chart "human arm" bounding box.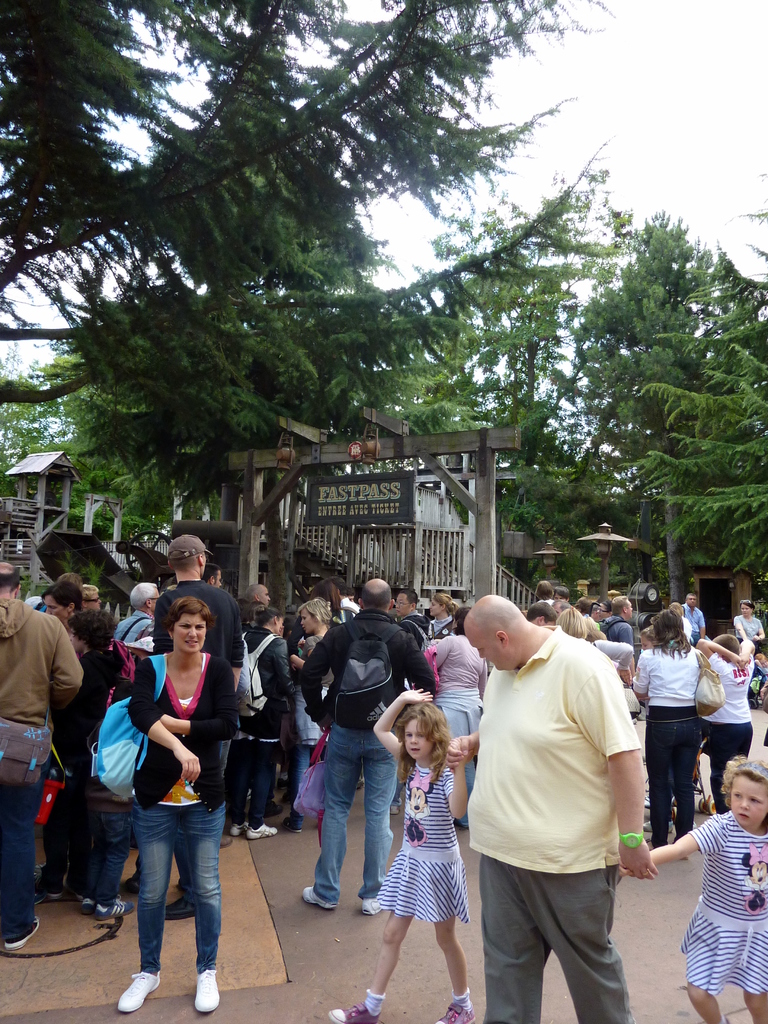
Charted: x1=735 y1=618 x2=746 y2=645.
